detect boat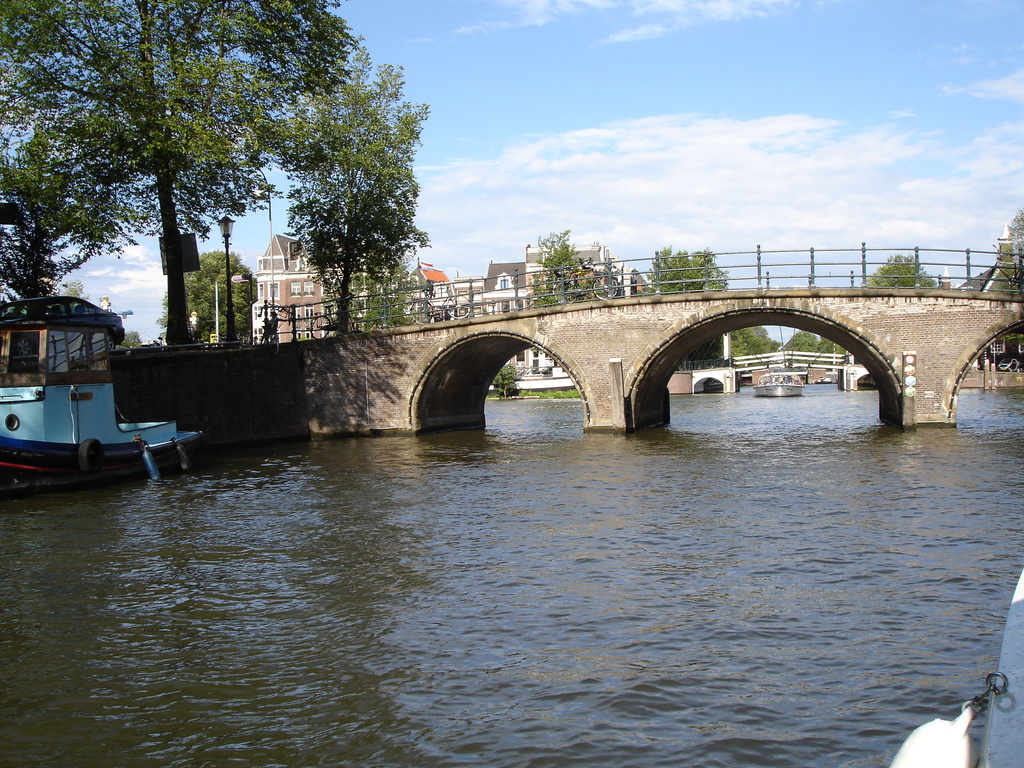
locate(0, 280, 192, 486)
